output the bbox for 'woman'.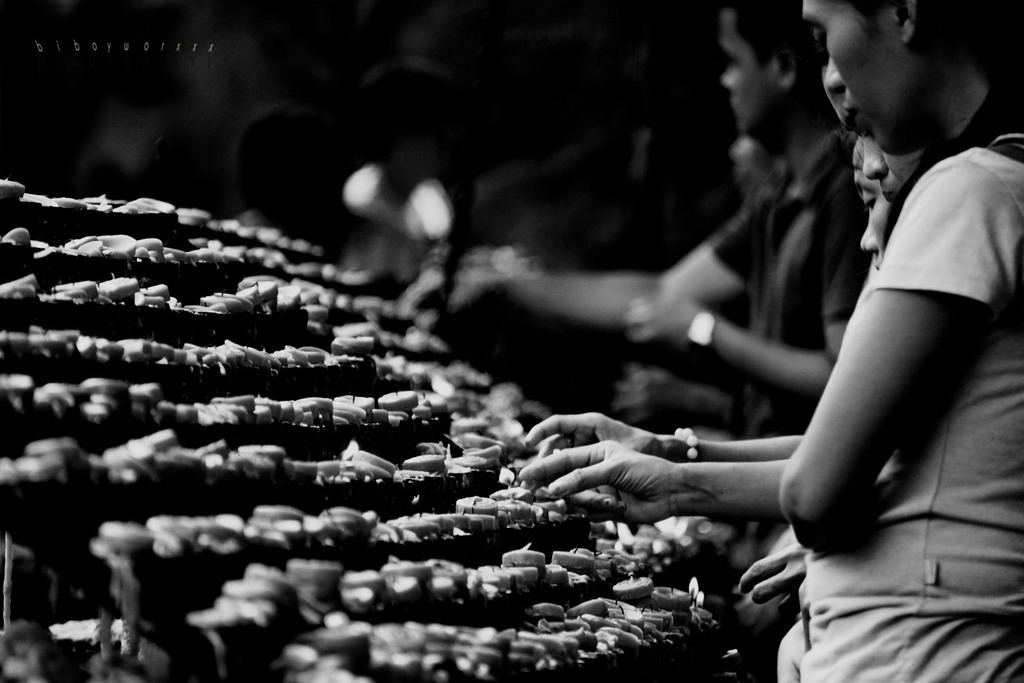
[x1=614, y1=136, x2=872, y2=477].
